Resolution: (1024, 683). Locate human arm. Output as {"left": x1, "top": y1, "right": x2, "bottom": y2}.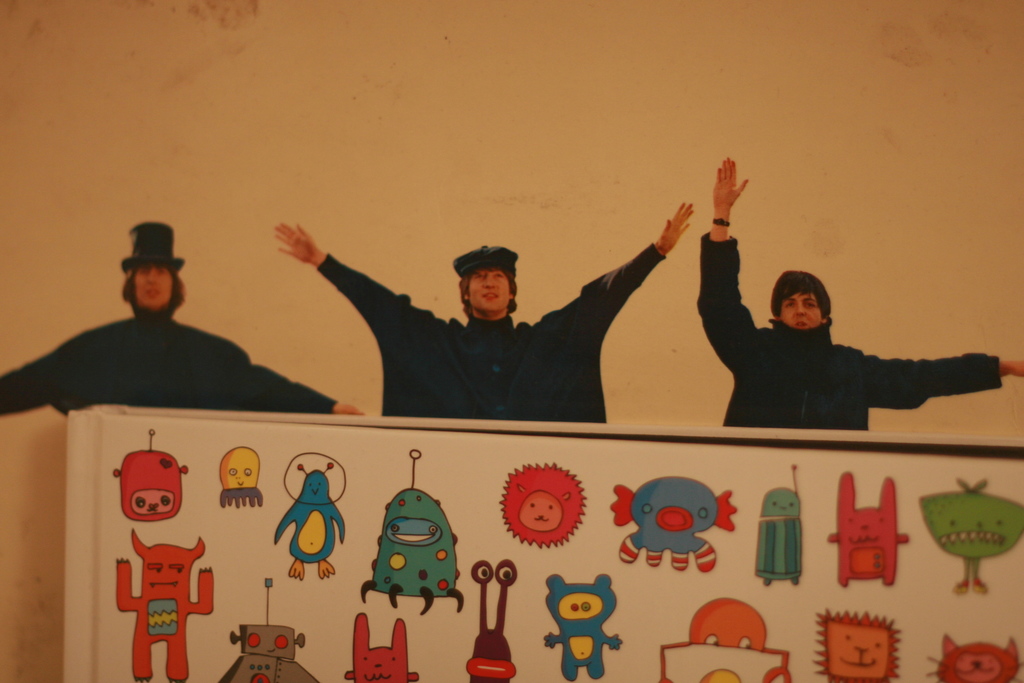
{"left": 228, "top": 347, "right": 365, "bottom": 419}.
